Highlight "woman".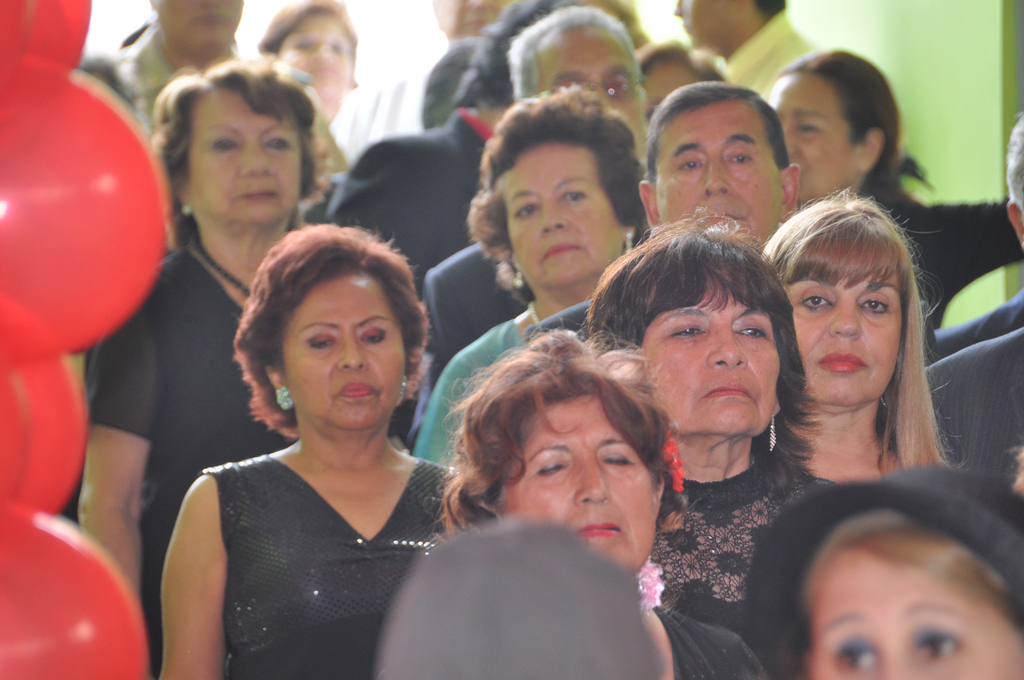
Highlighted region: locate(579, 201, 848, 661).
